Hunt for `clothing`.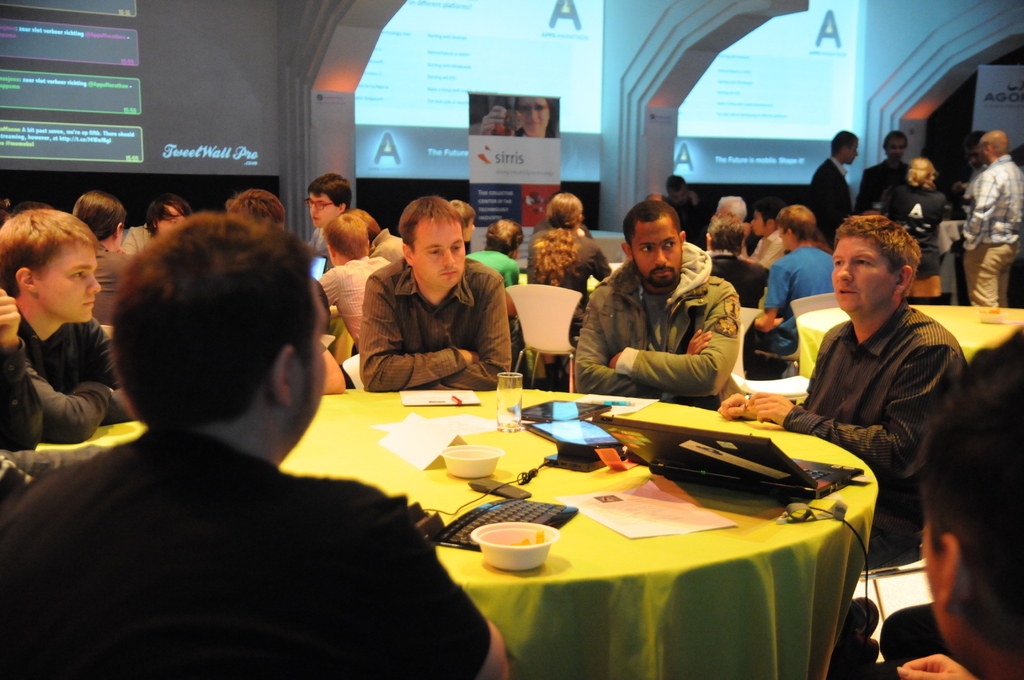
Hunted down at {"left": 308, "top": 223, "right": 339, "bottom": 275}.
